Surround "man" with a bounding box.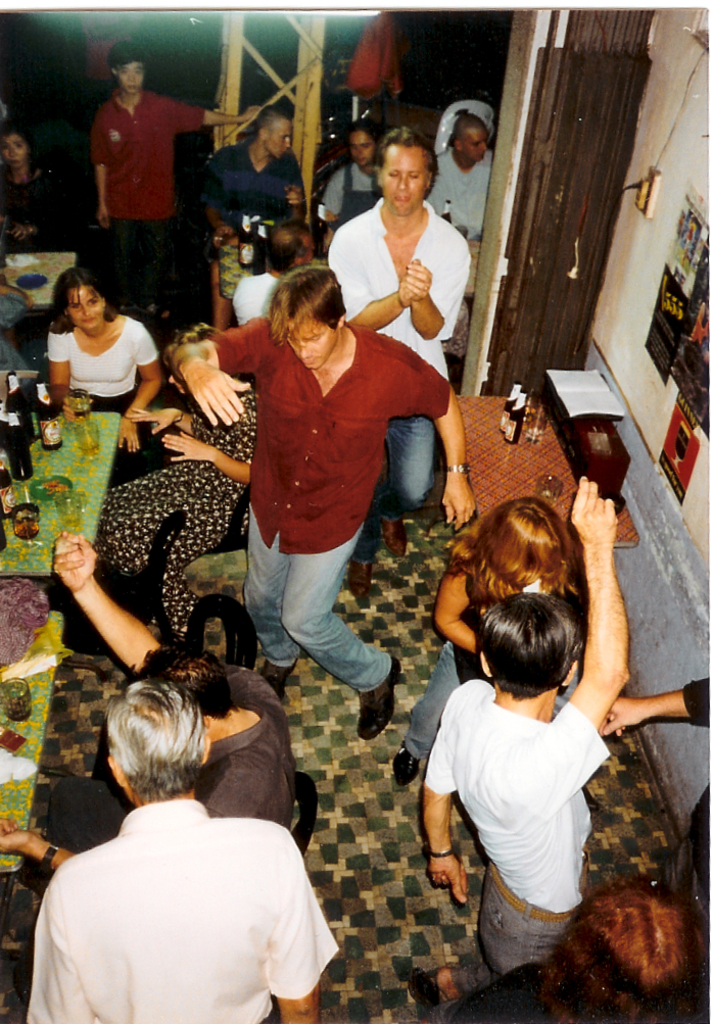
pyautogui.locateOnScreen(598, 677, 712, 897).
